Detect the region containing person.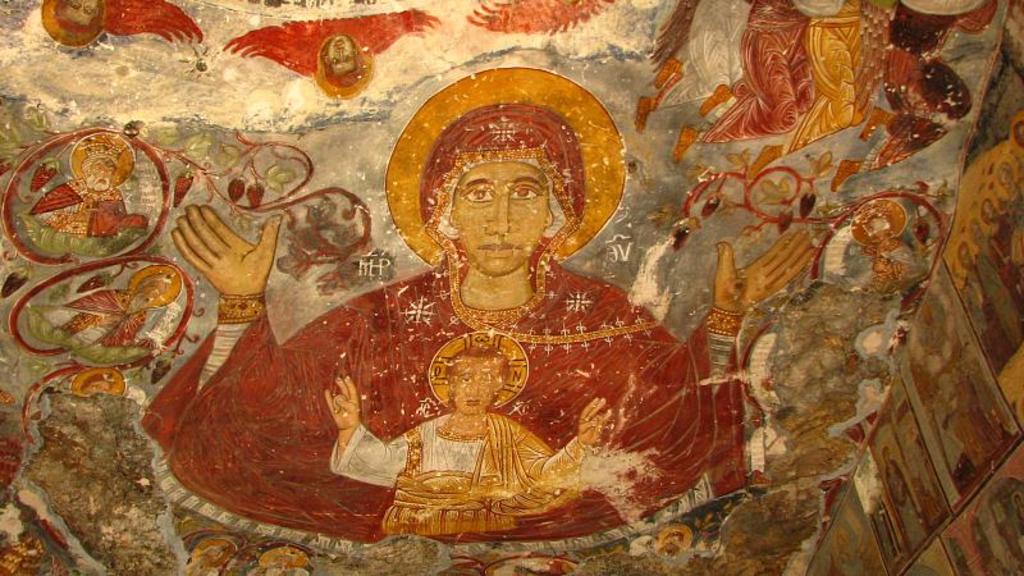
{"left": 325, "top": 334, "right": 620, "bottom": 544}.
